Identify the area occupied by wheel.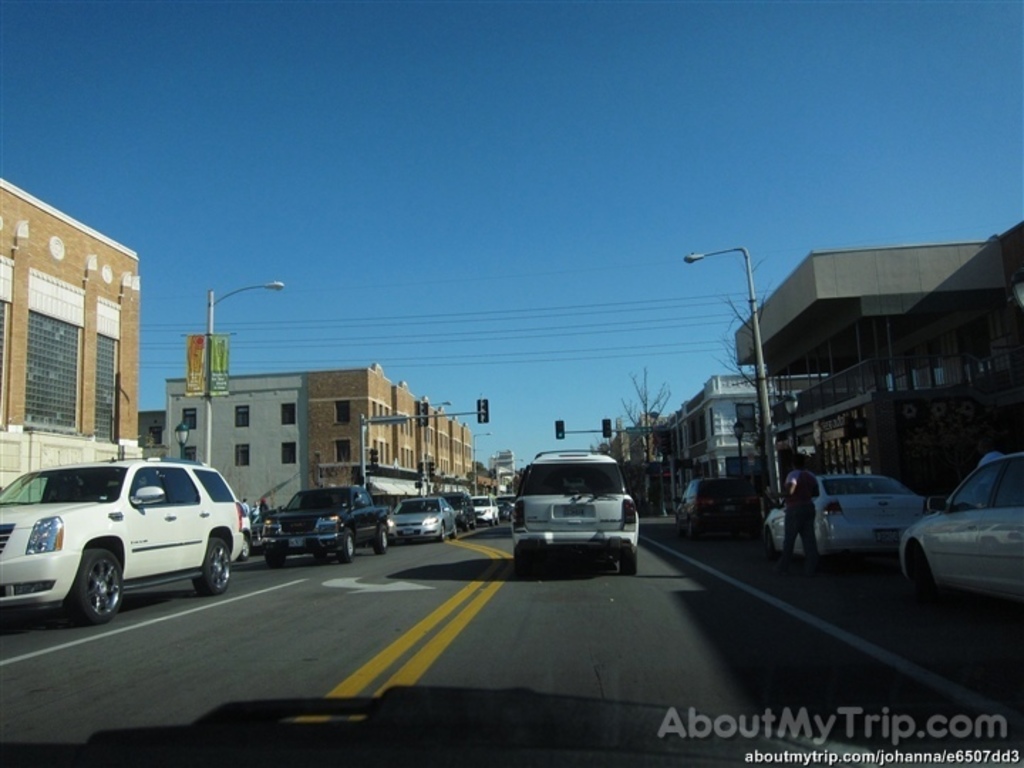
Area: select_region(613, 540, 639, 587).
